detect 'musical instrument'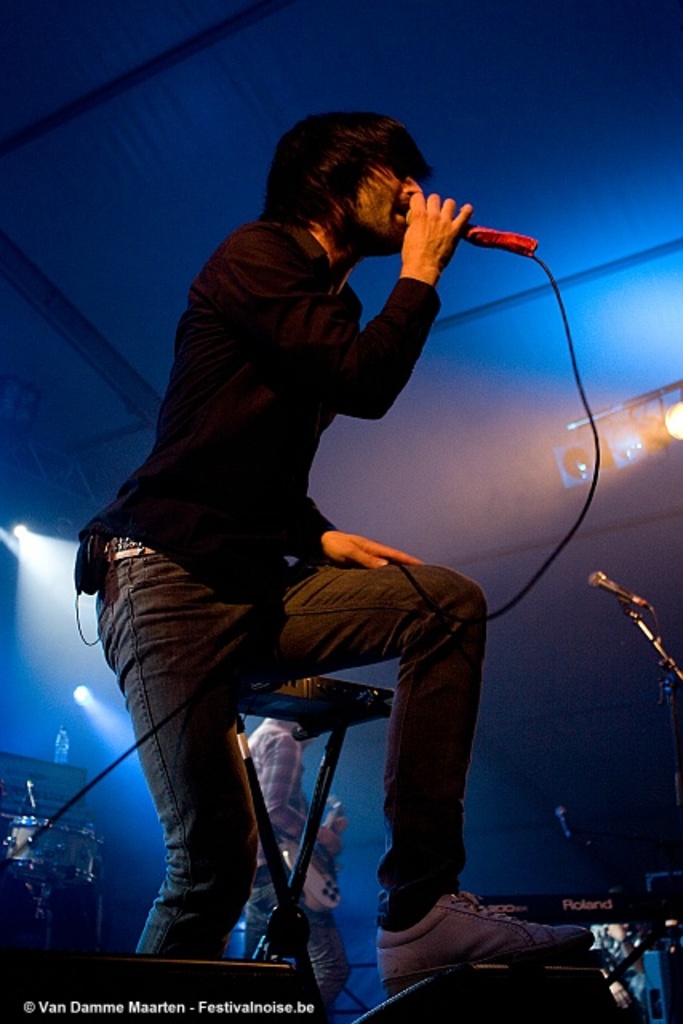
bbox=(246, 674, 392, 739)
